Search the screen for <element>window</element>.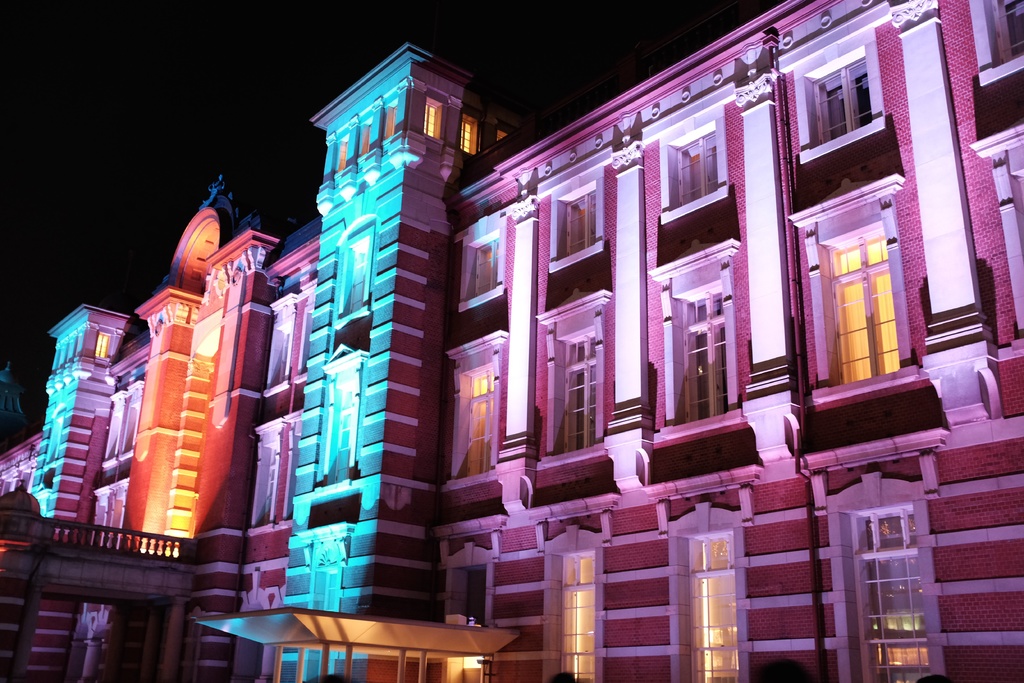
Found at [x1=308, y1=340, x2=365, y2=493].
